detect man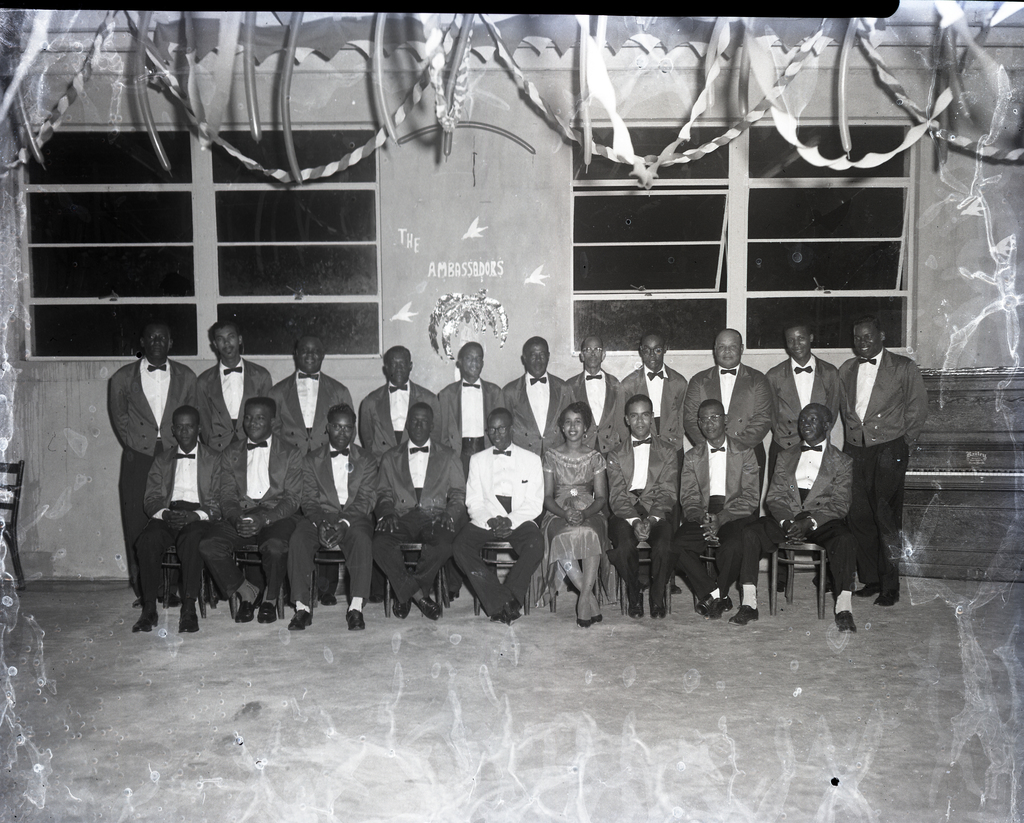
left=619, top=334, right=692, bottom=452
